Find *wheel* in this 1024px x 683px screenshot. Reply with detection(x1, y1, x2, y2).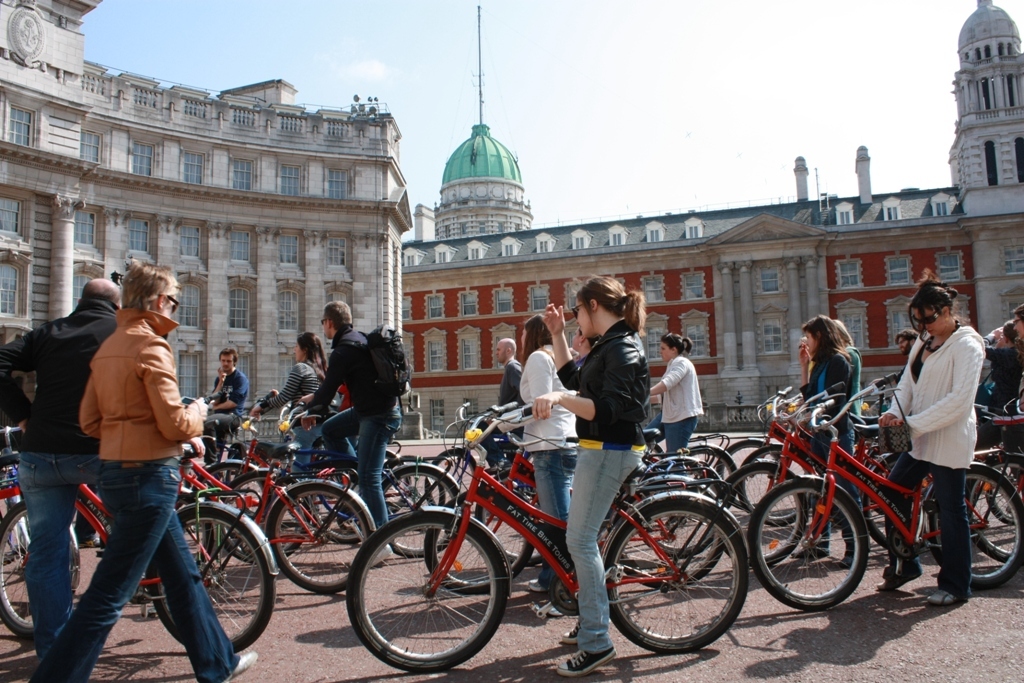
detection(193, 463, 267, 534).
